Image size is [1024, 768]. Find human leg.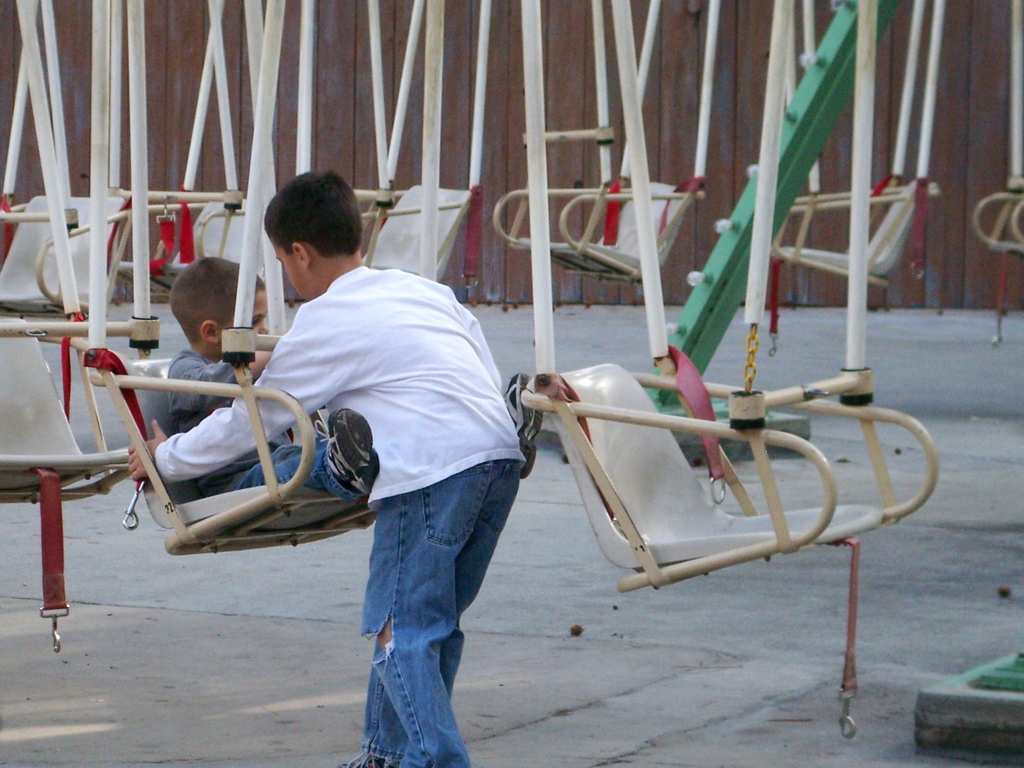
<bbox>216, 411, 376, 496</bbox>.
